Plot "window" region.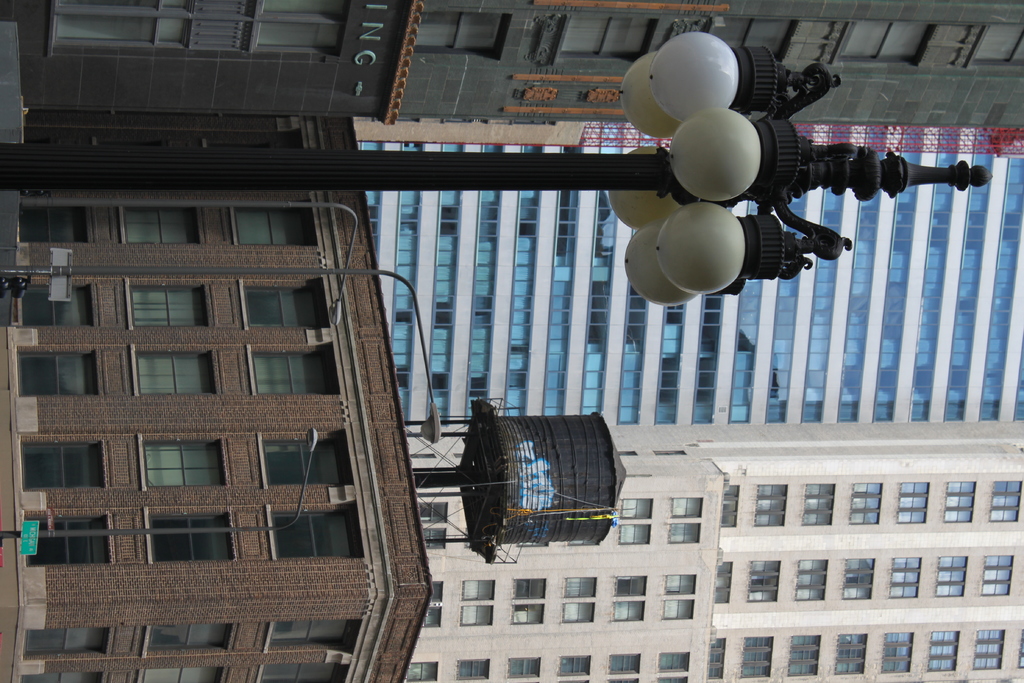
Plotted at [left=124, top=445, right=207, bottom=513].
